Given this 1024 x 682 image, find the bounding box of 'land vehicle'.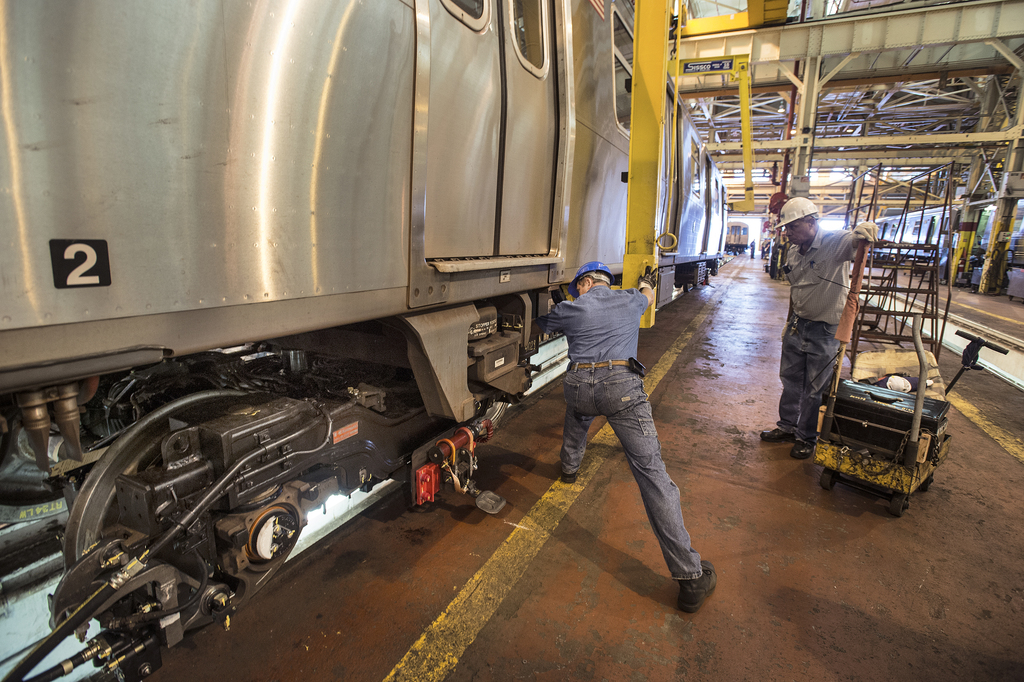
728:220:750:251.
